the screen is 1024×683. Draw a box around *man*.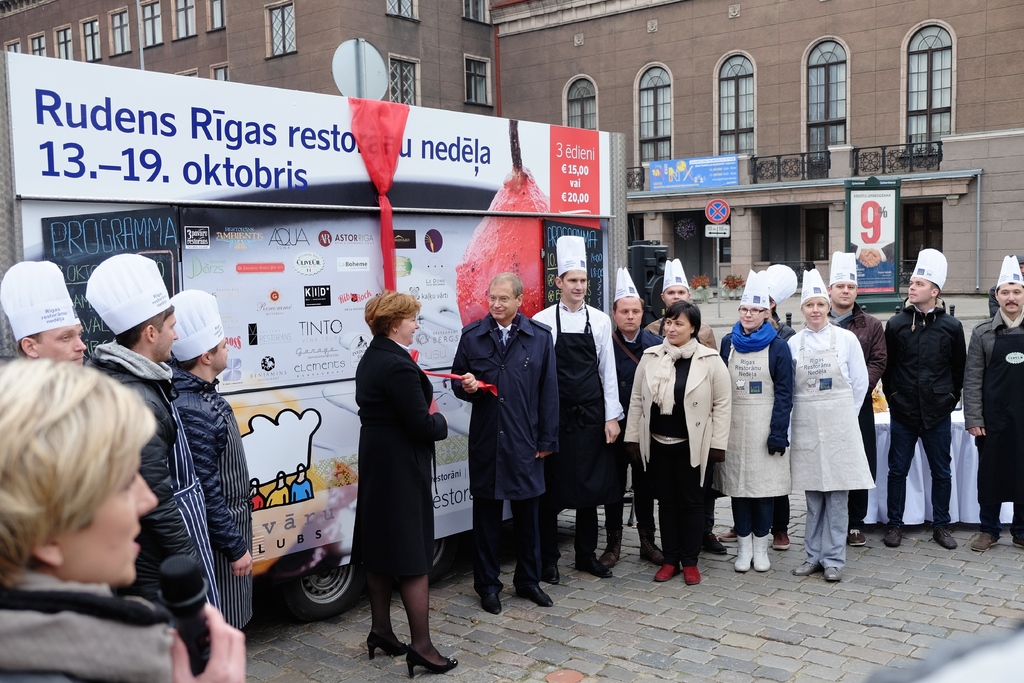
<box>453,274,559,611</box>.
